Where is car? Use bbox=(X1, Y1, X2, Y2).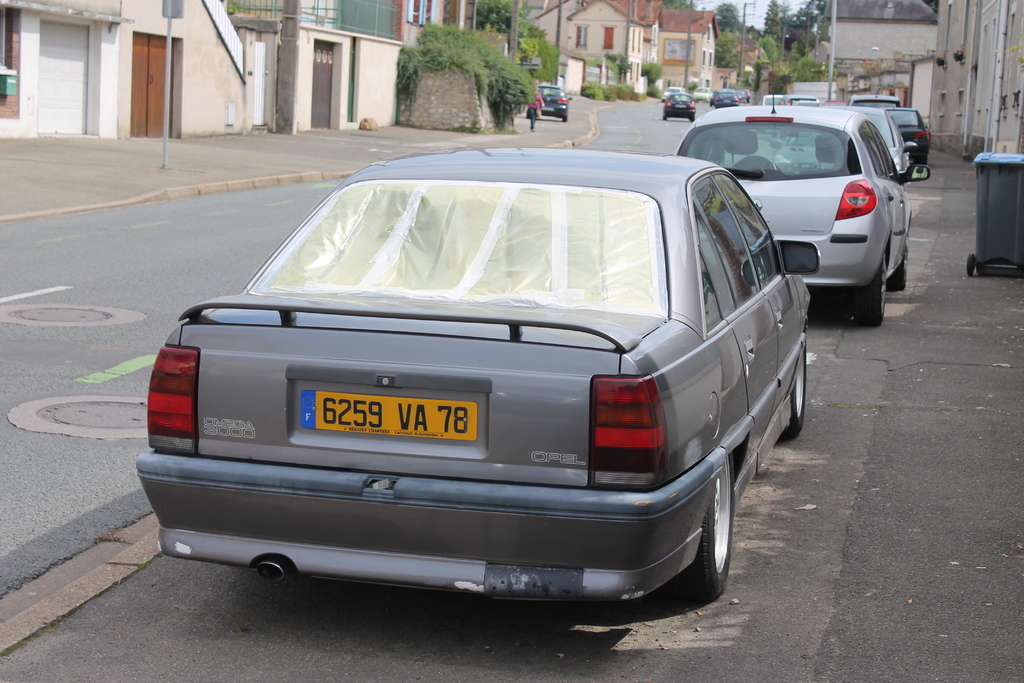
bbox=(711, 85, 745, 110).
